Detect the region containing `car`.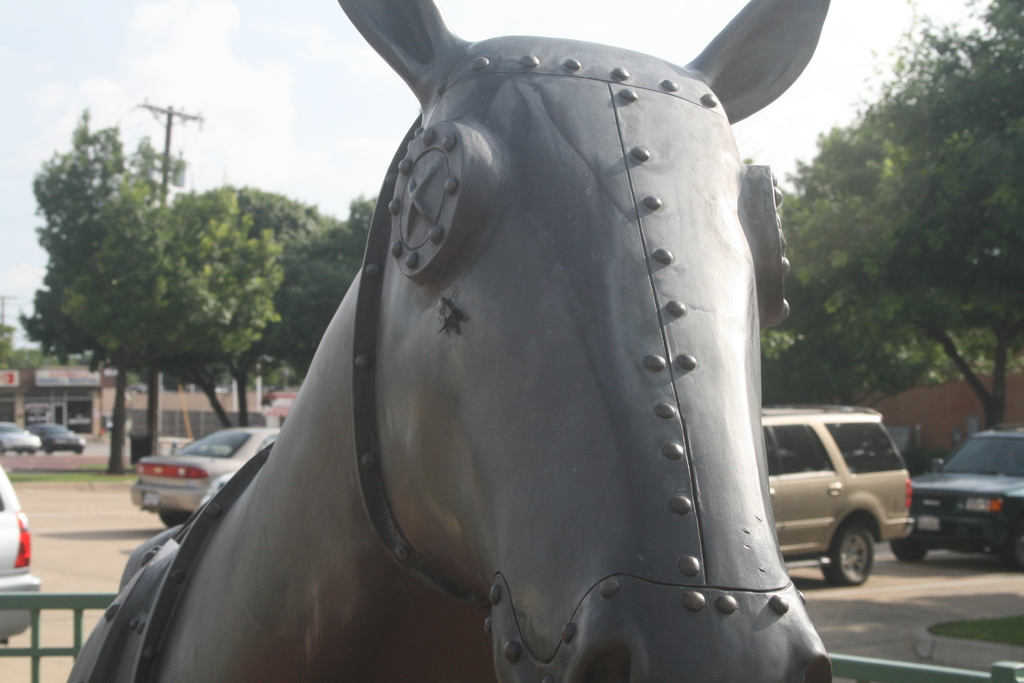
[26, 424, 86, 451].
